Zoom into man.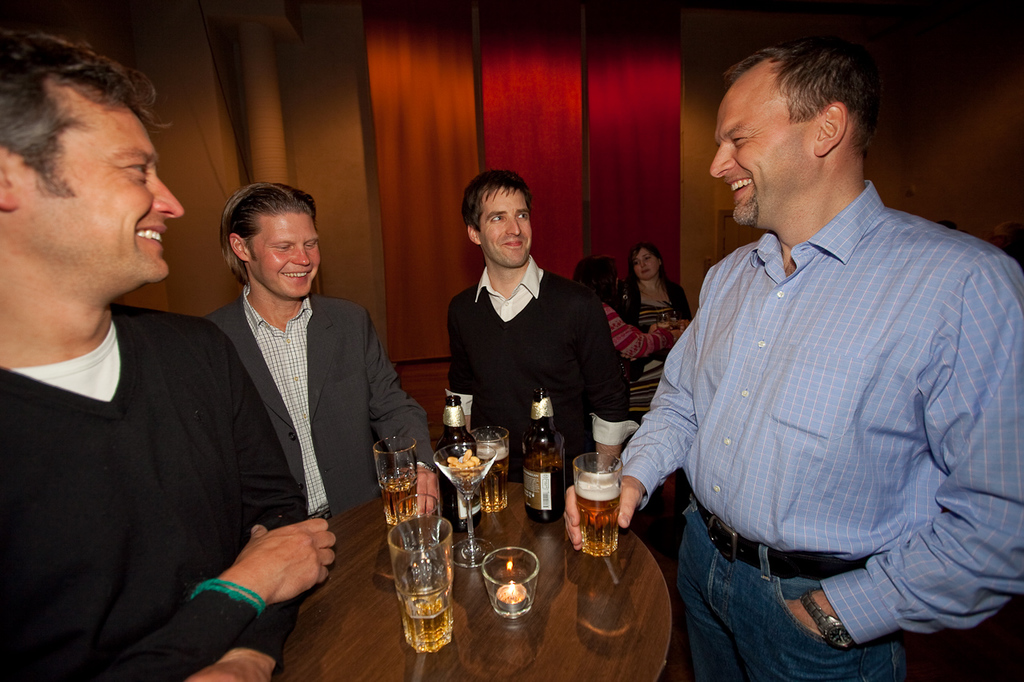
Zoom target: 447, 174, 633, 481.
